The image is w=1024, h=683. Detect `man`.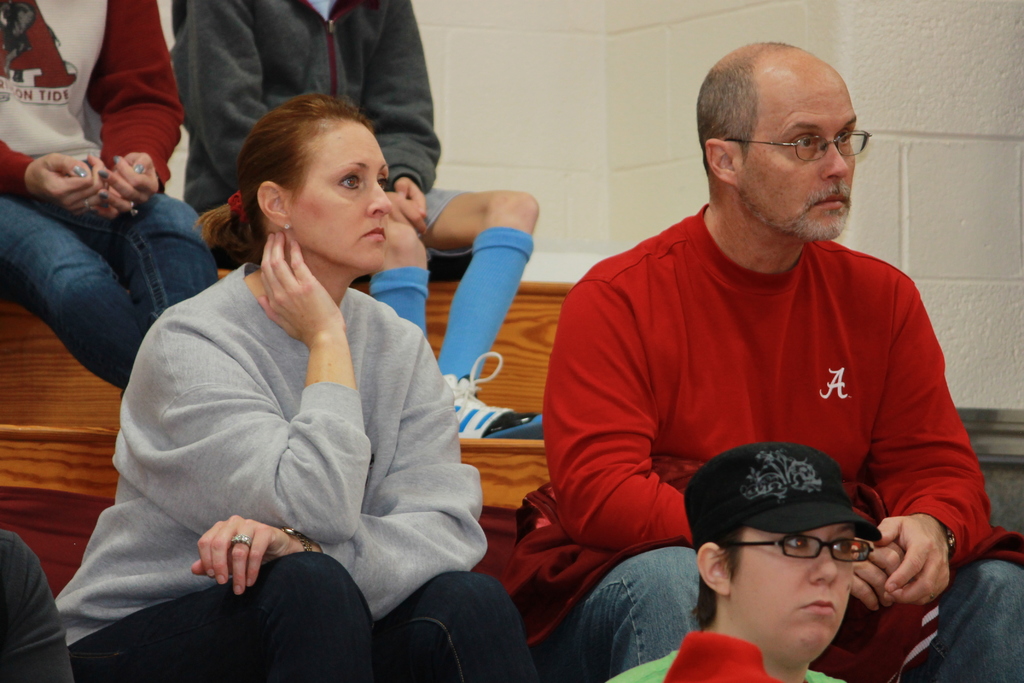
Detection: [614,441,890,682].
